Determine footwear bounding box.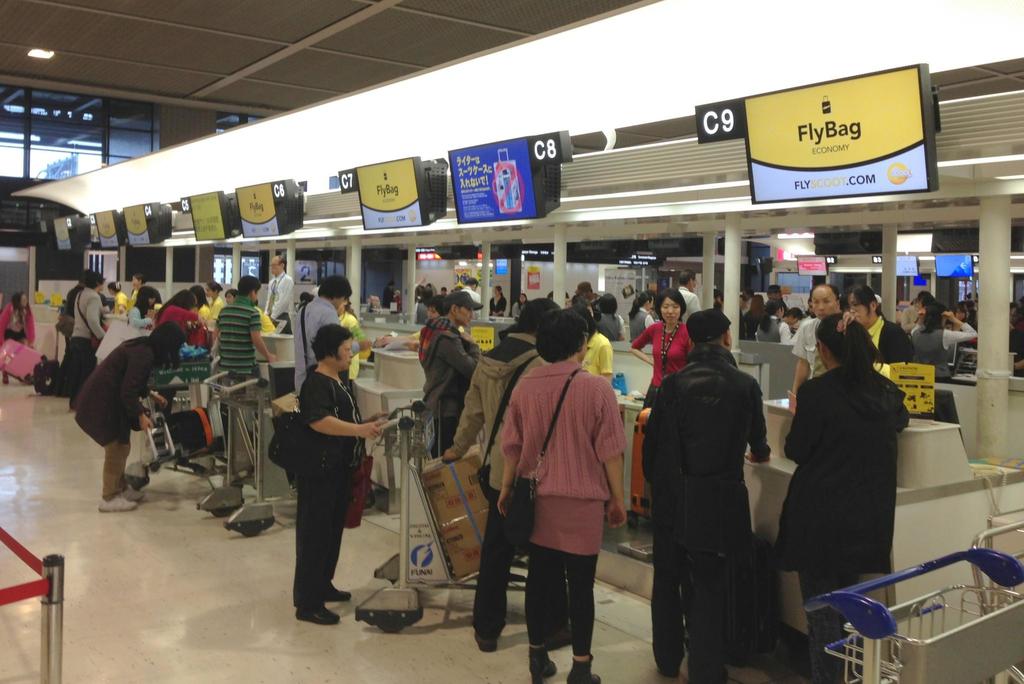
Determined: Rect(125, 479, 143, 494).
